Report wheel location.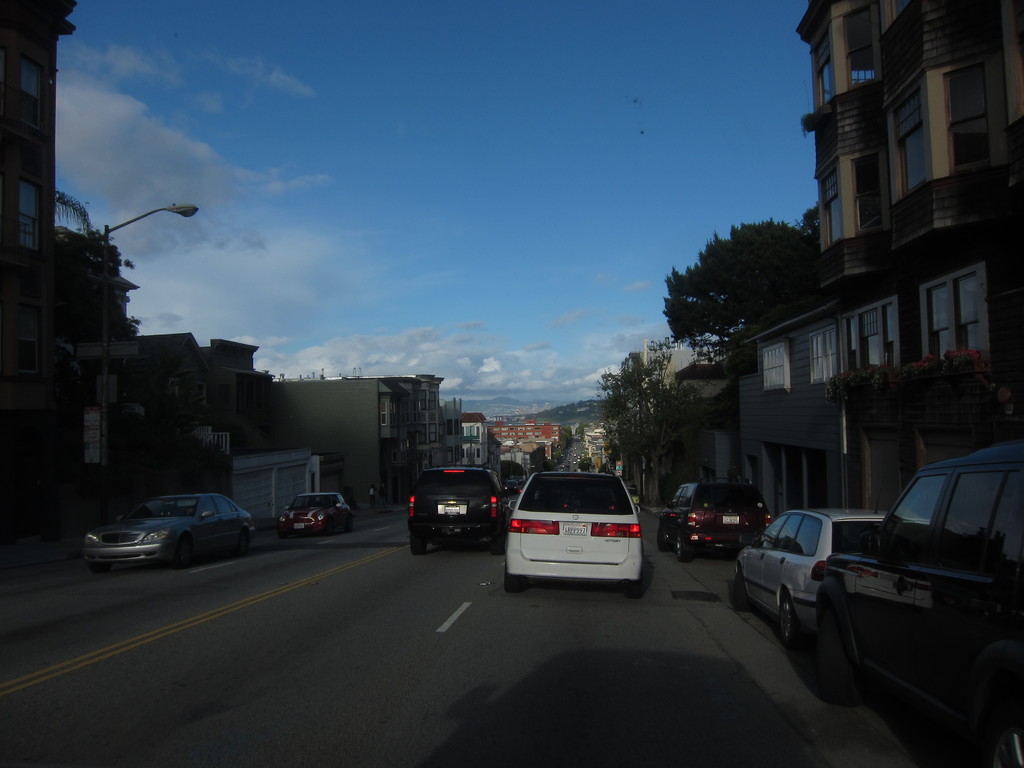
Report: (673,536,693,560).
